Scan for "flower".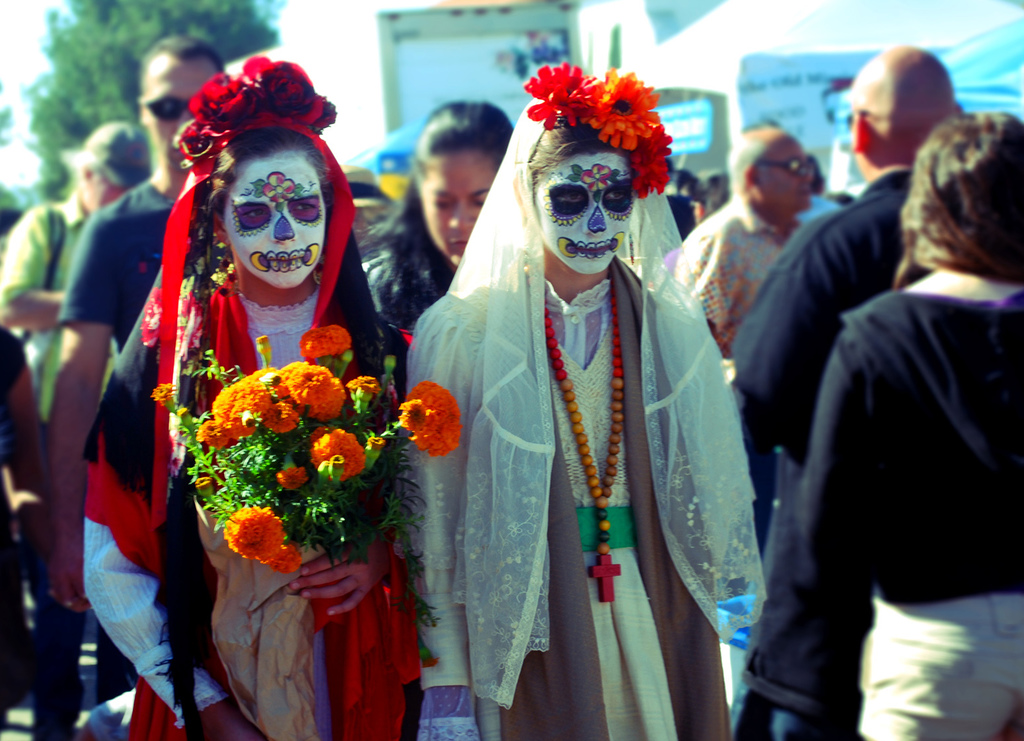
Scan result: l=139, t=287, r=161, b=349.
